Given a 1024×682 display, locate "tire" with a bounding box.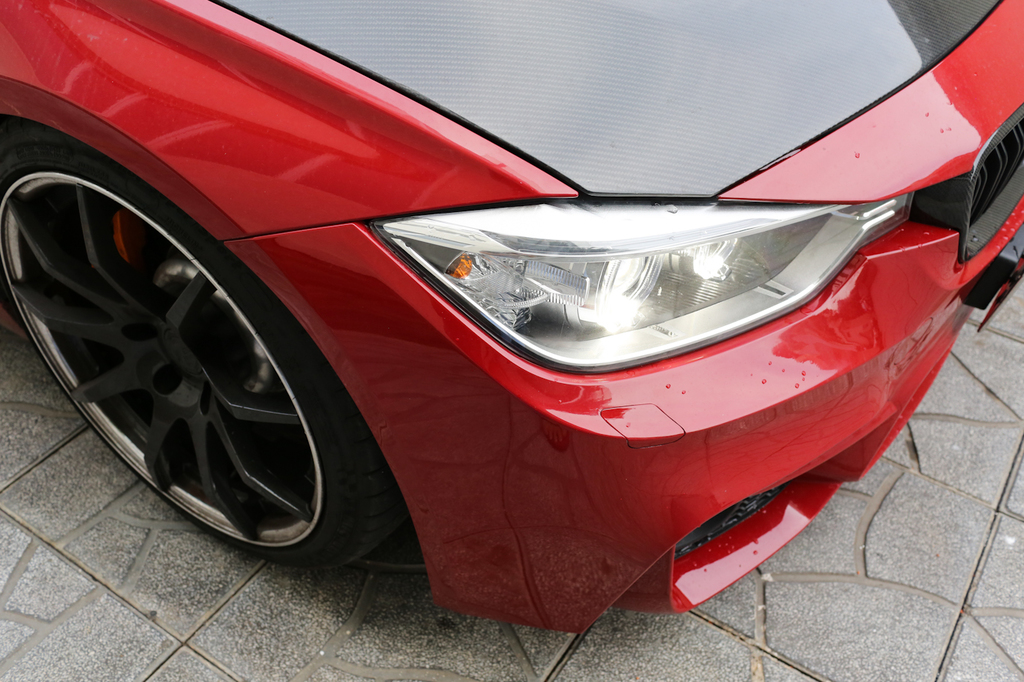
Located: BBox(18, 135, 372, 595).
